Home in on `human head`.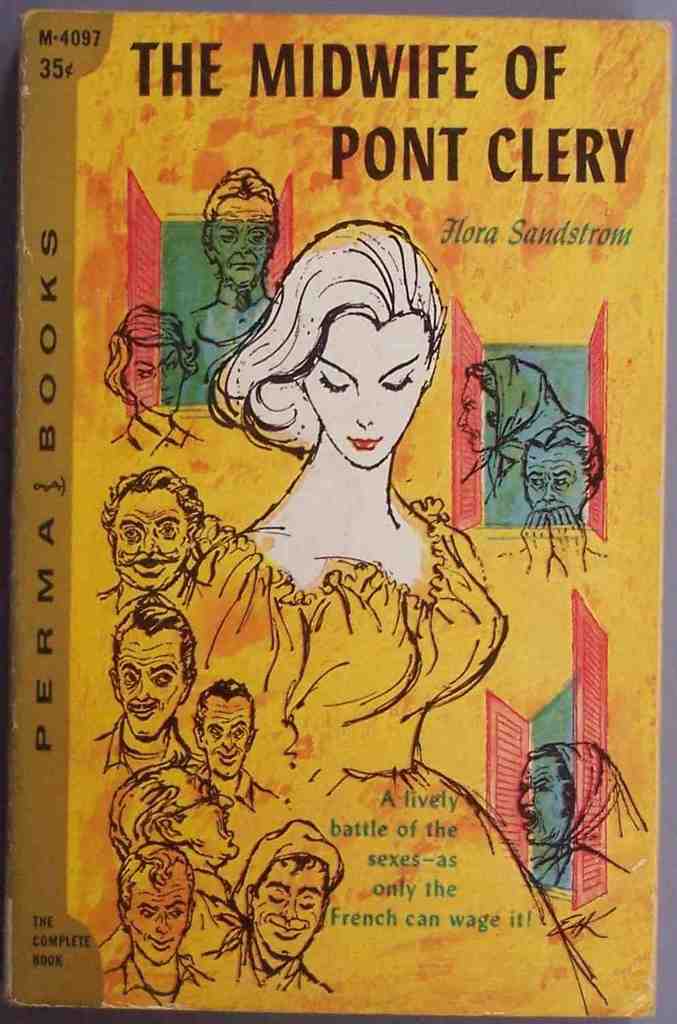
Homed in at (x1=115, y1=841, x2=194, y2=971).
